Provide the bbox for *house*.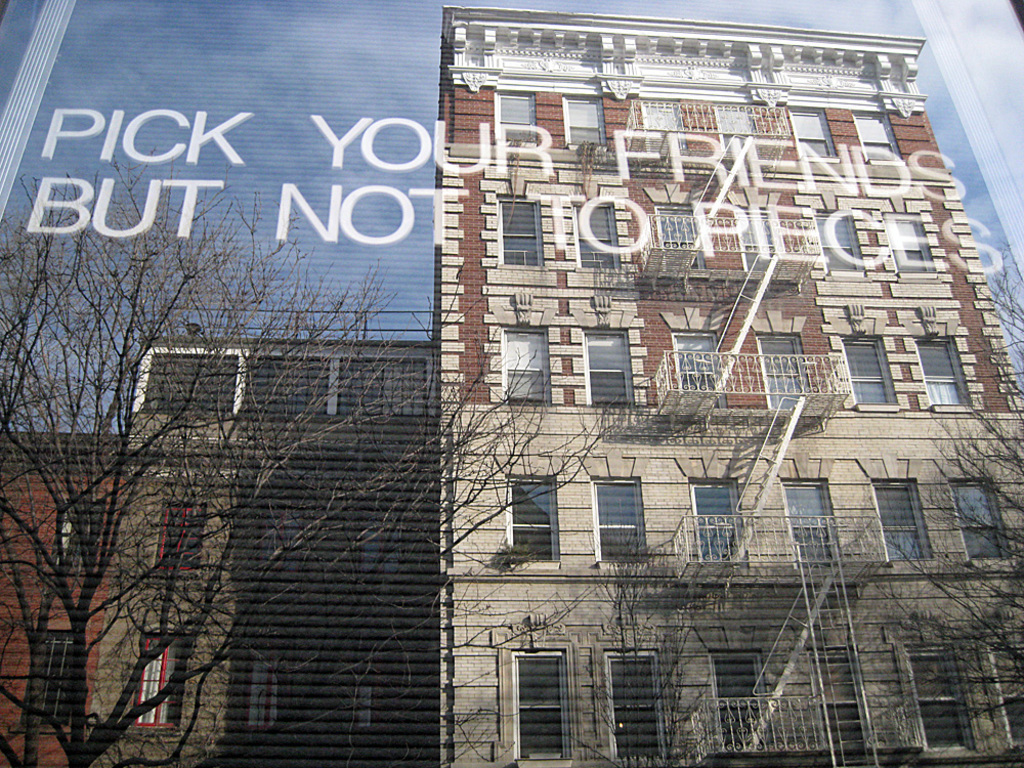
l=423, t=27, r=1000, b=758.
